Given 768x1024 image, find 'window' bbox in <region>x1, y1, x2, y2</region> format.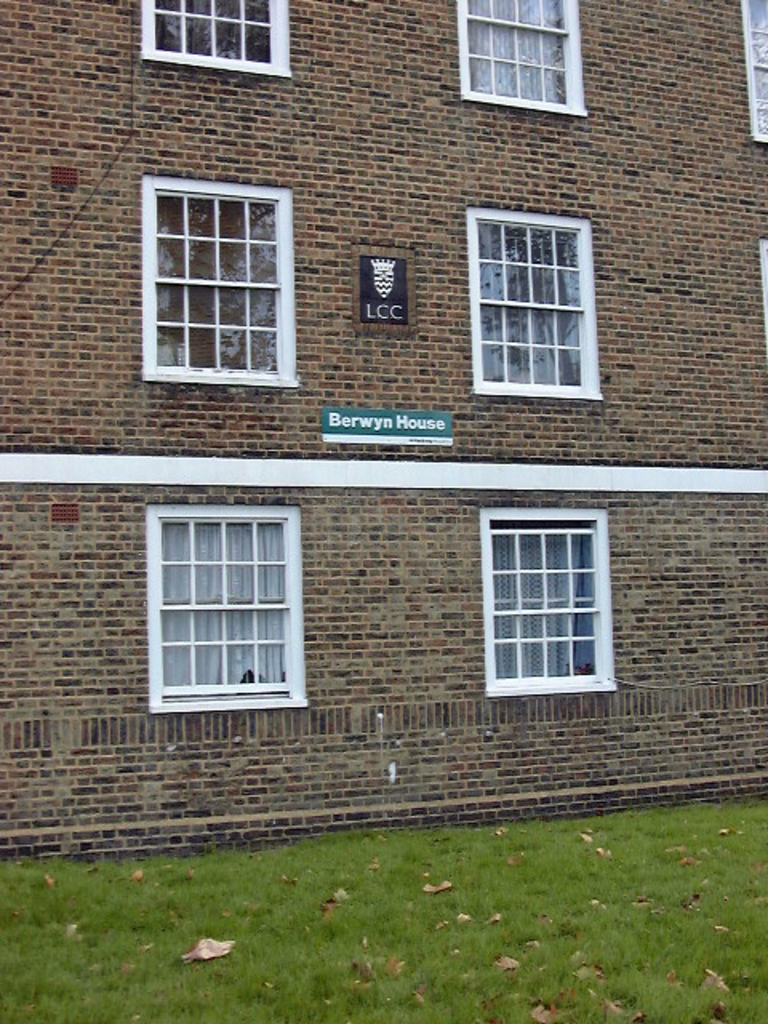
<region>443, 0, 582, 109</region>.
